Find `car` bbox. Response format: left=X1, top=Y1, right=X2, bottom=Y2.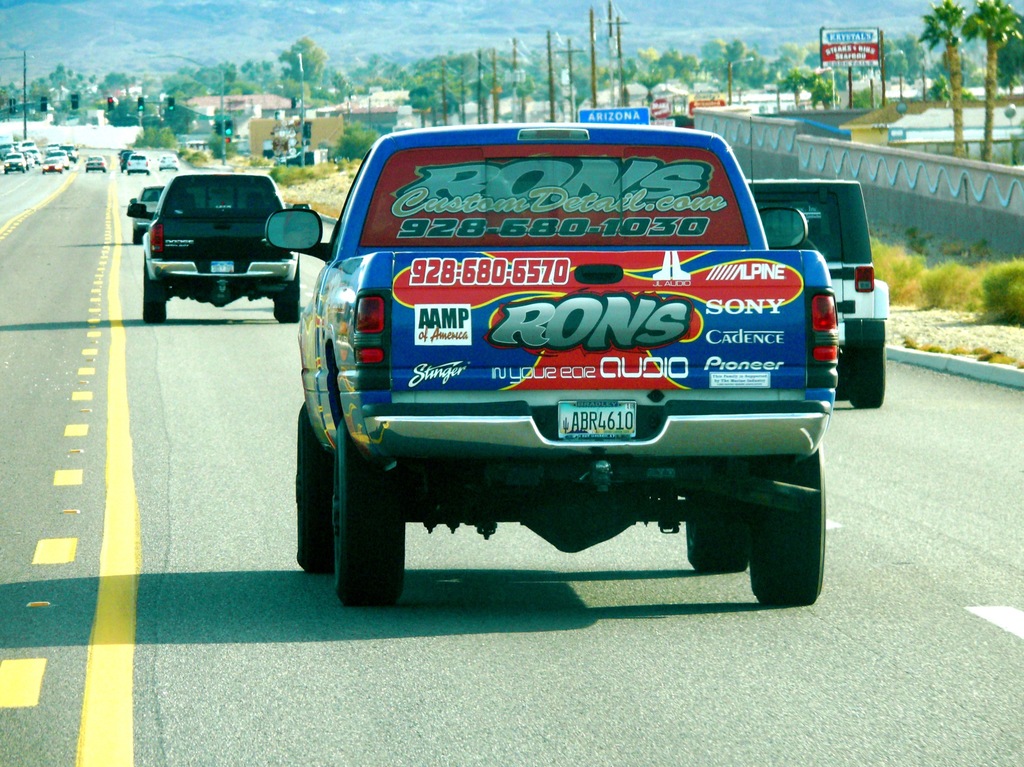
left=42, top=159, right=61, bottom=175.
